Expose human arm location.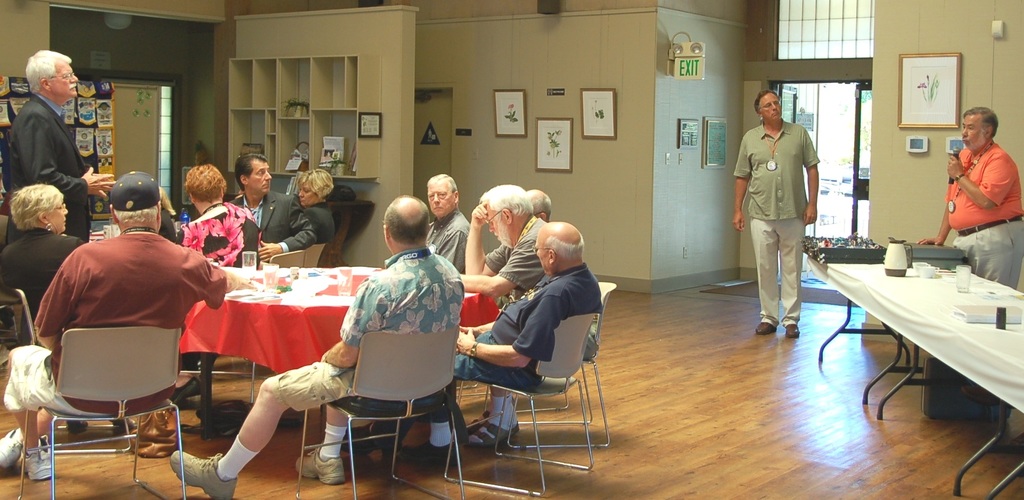
Exposed at <bbox>438, 222, 478, 279</bbox>.
